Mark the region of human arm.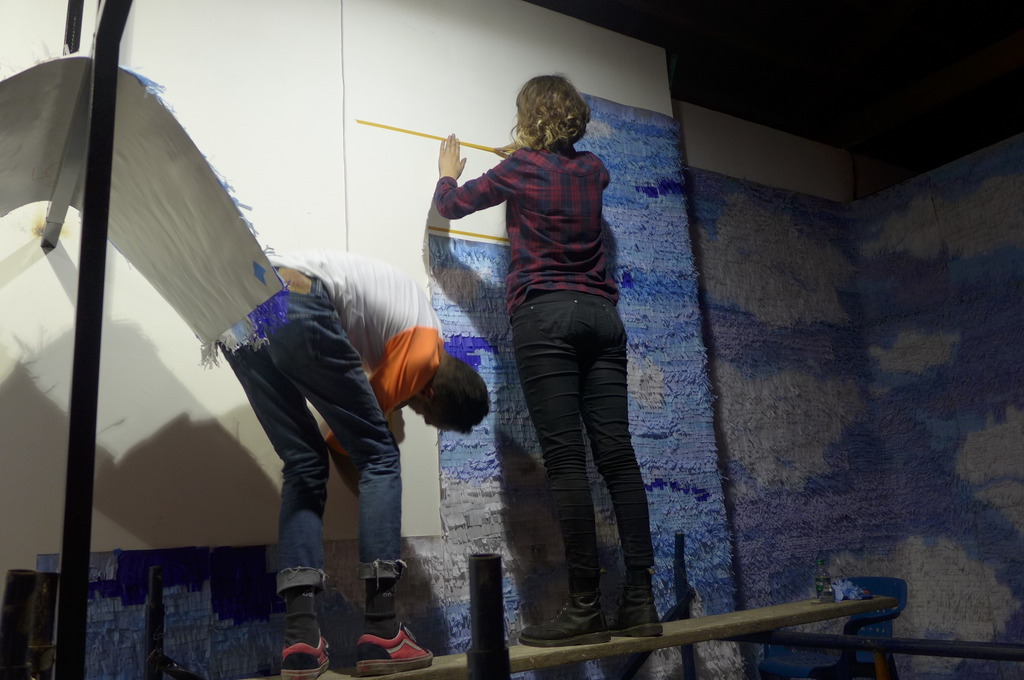
Region: locate(497, 140, 611, 186).
